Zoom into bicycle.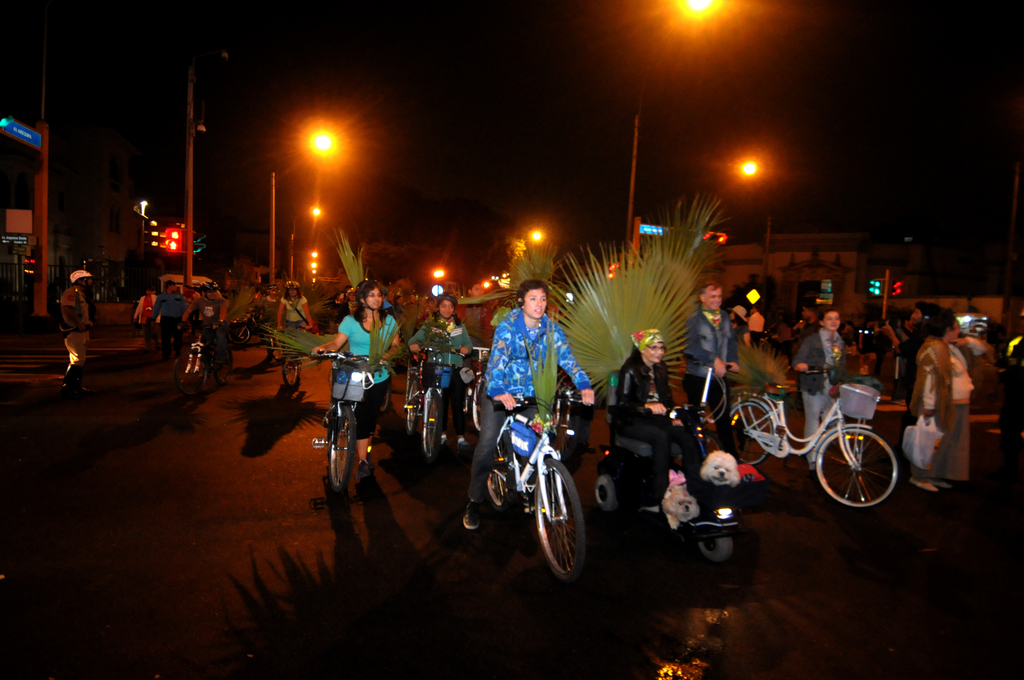
Zoom target: Rect(724, 370, 899, 513).
